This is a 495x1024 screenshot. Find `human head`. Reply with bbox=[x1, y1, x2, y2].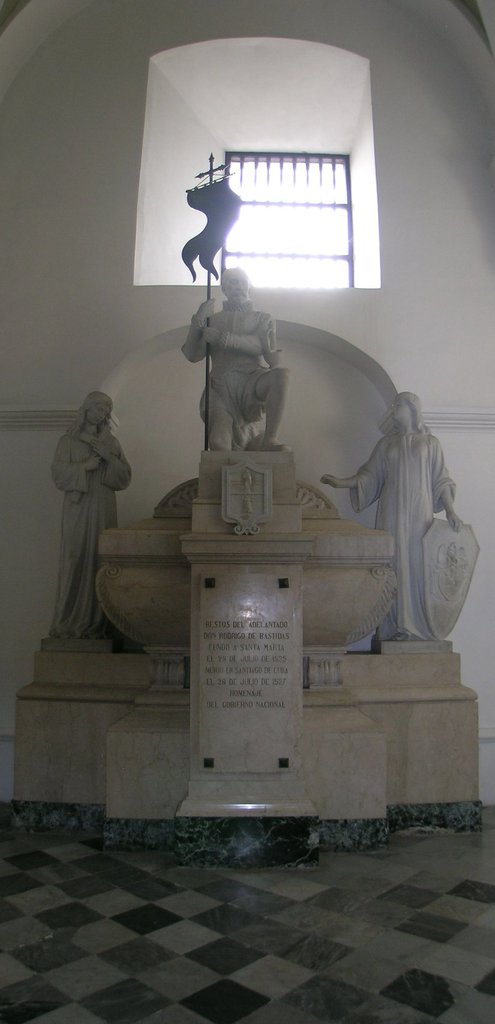
bbox=[223, 269, 249, 305].
